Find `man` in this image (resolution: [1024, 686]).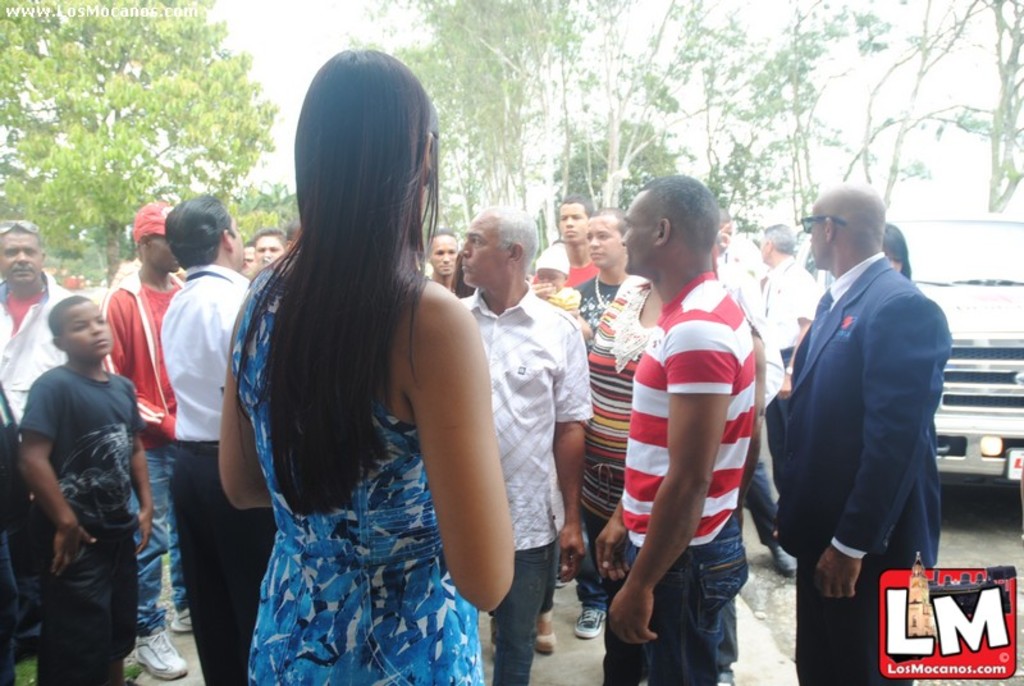
select_region(97, 200, 207, 681).
